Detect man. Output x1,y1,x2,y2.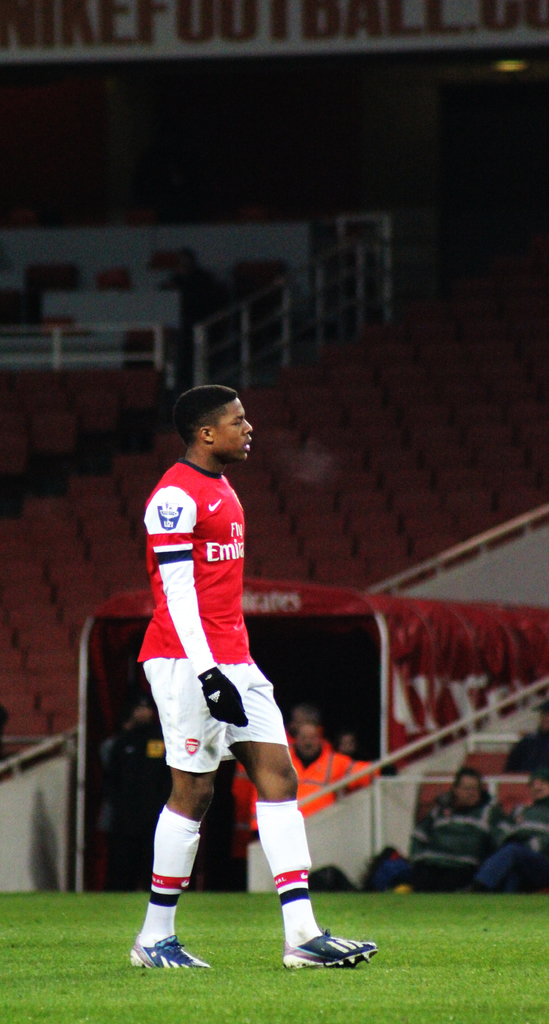
111,360,335,976.
